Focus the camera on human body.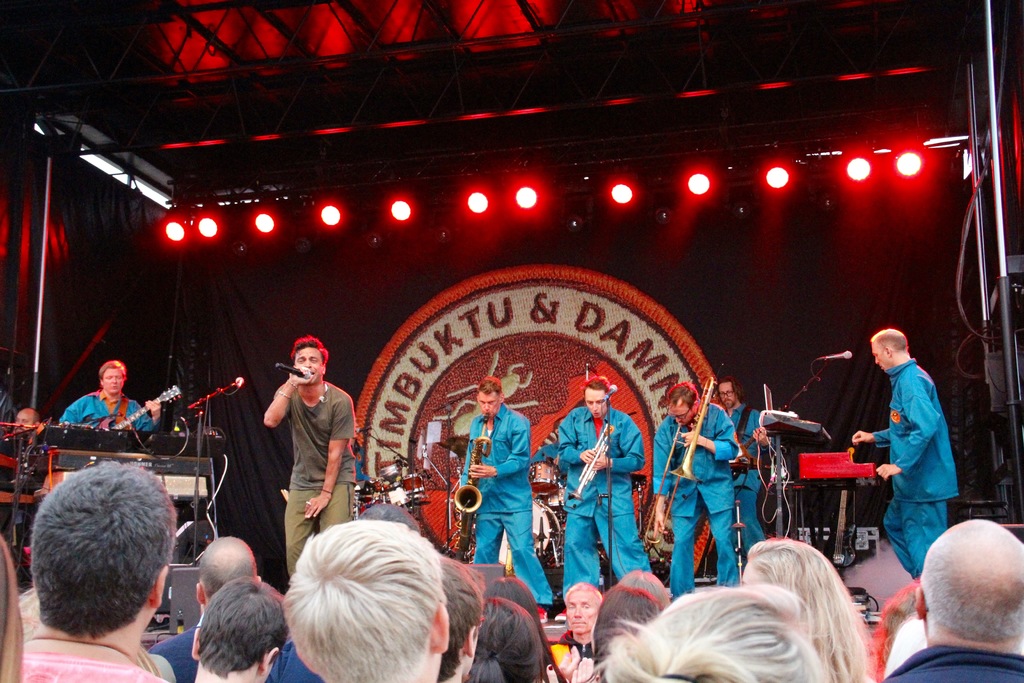
Focus region: [x1=255, y1=343, x2=355, y2=551].
